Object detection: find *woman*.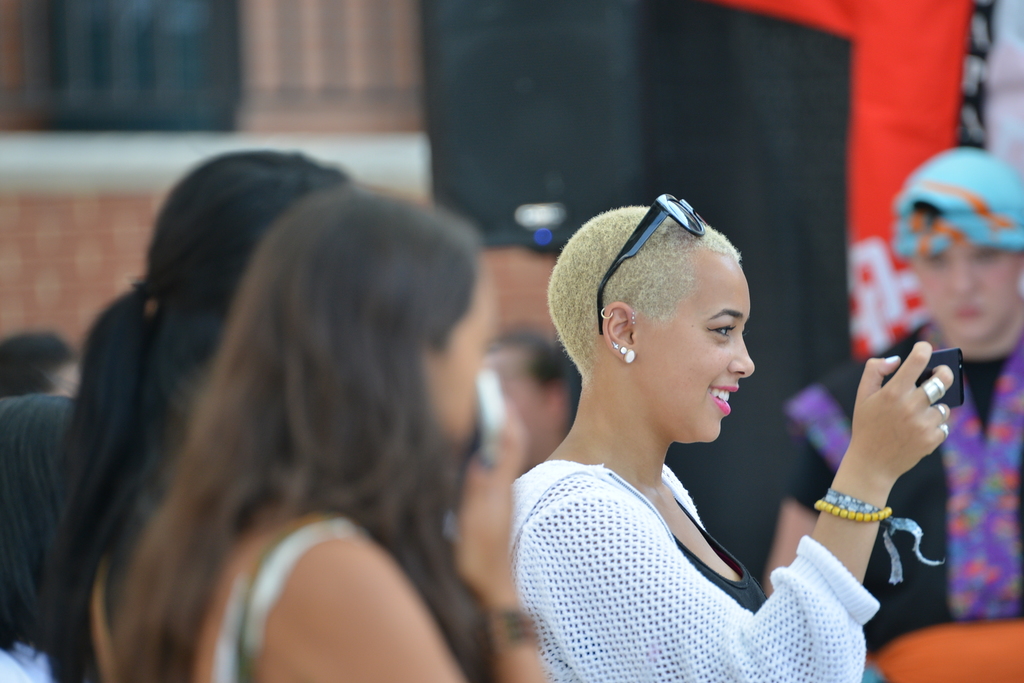
{"left": 0, "top": 393, "right": 84, "bottom": 682}.
